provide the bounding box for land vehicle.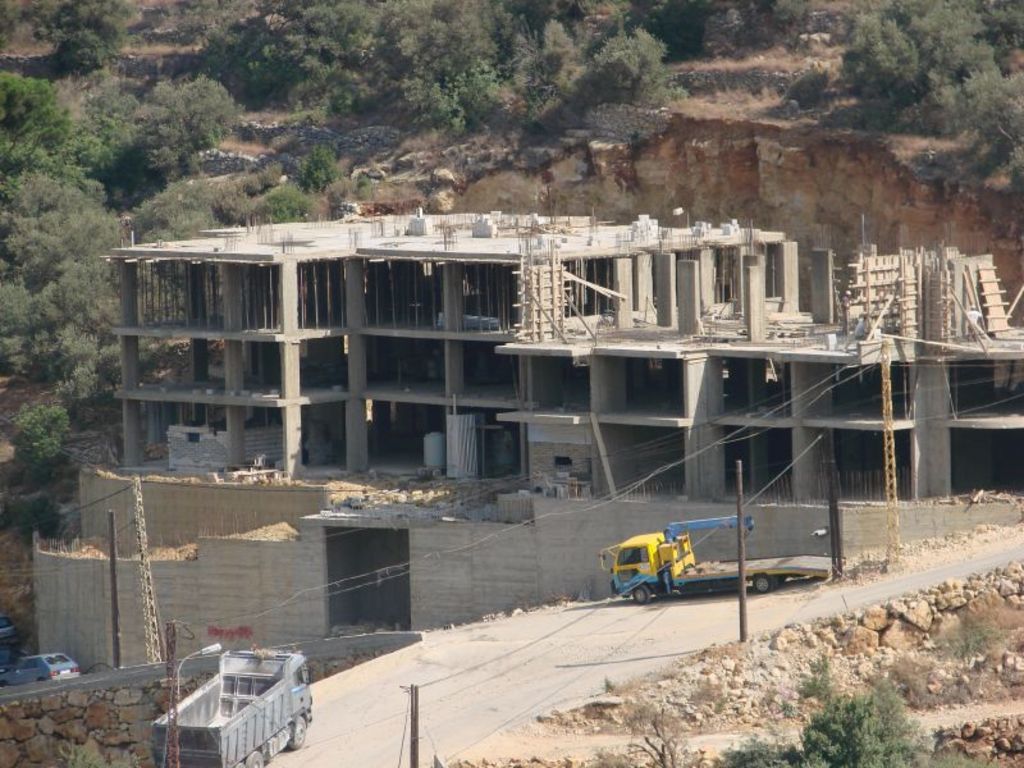
rect(595, 518, 833, 609).
